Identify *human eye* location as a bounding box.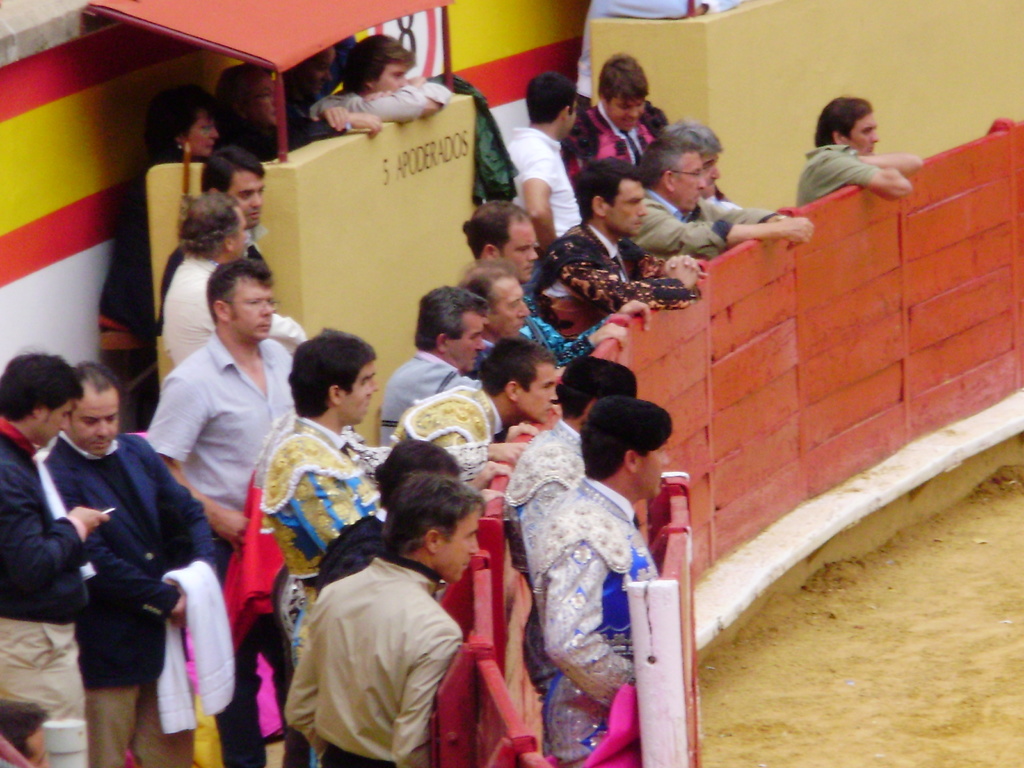
506,296,518,308.
